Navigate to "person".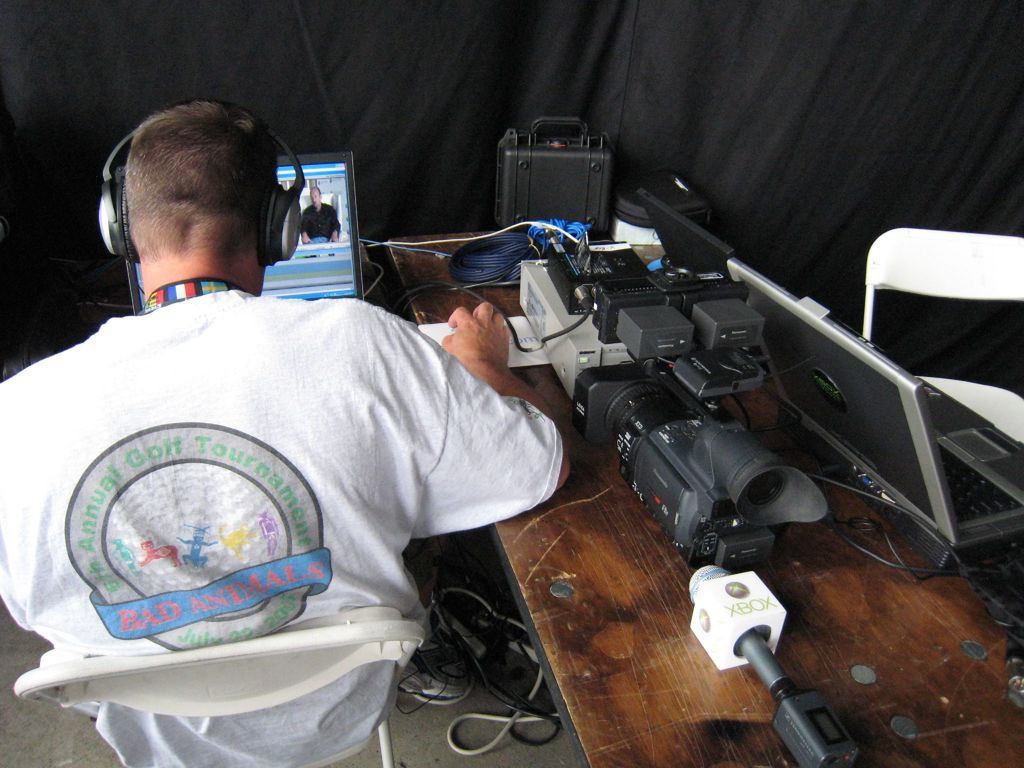
Navigation target: (x1=301, y1=184, x2=343, y2=241).
